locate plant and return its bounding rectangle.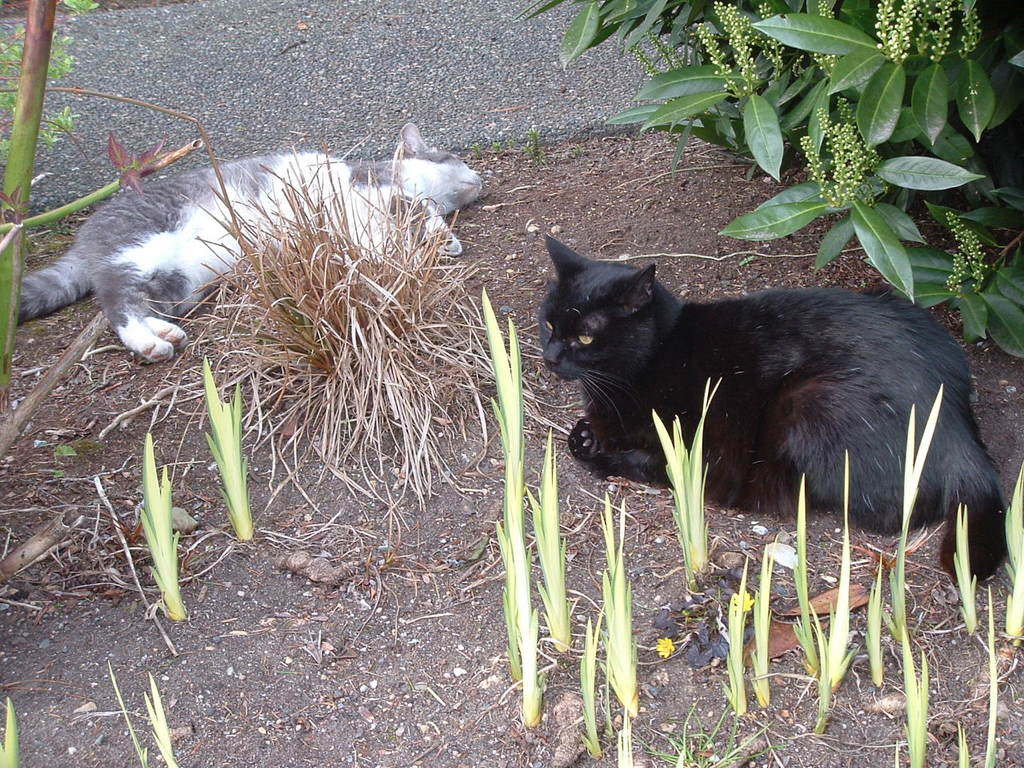
box=[534, 438, 585, 644].
